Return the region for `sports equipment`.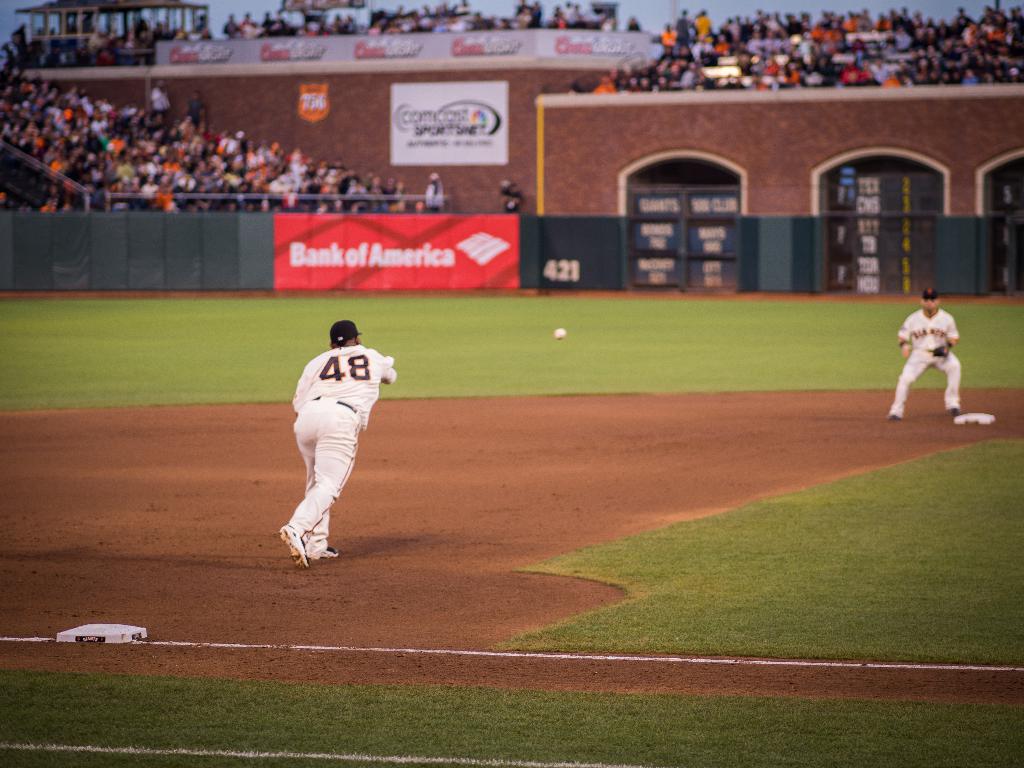
[923, 341, 956, 357].
